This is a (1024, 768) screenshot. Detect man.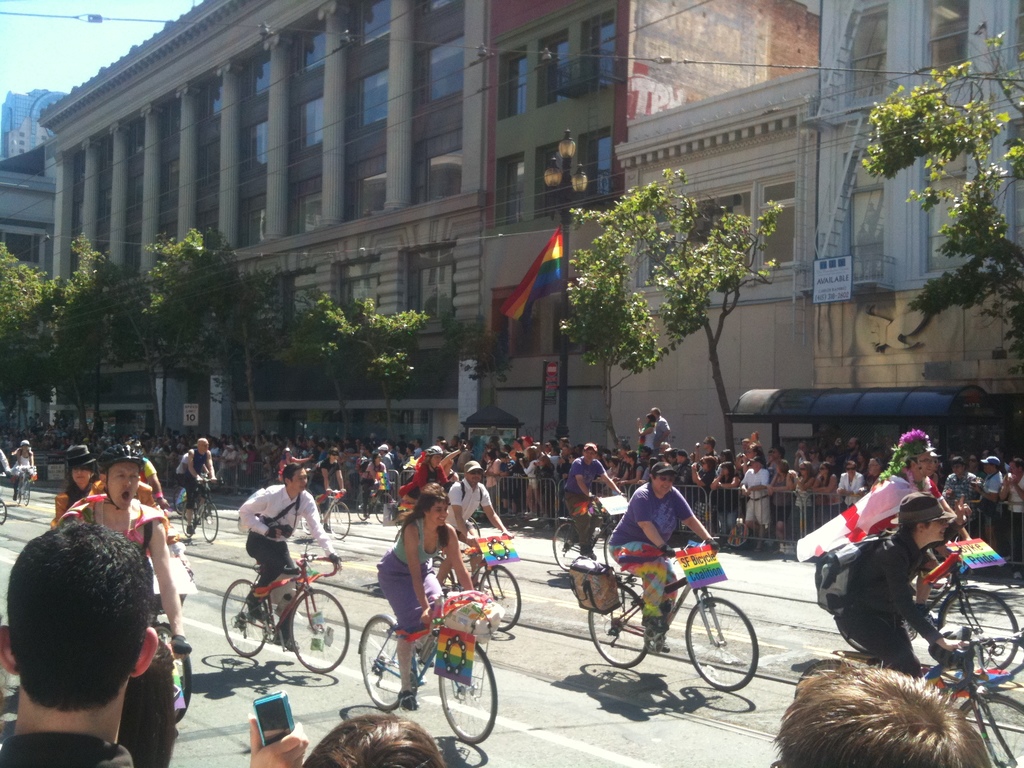
[left=59, top=442, right=191, bottom=659].
